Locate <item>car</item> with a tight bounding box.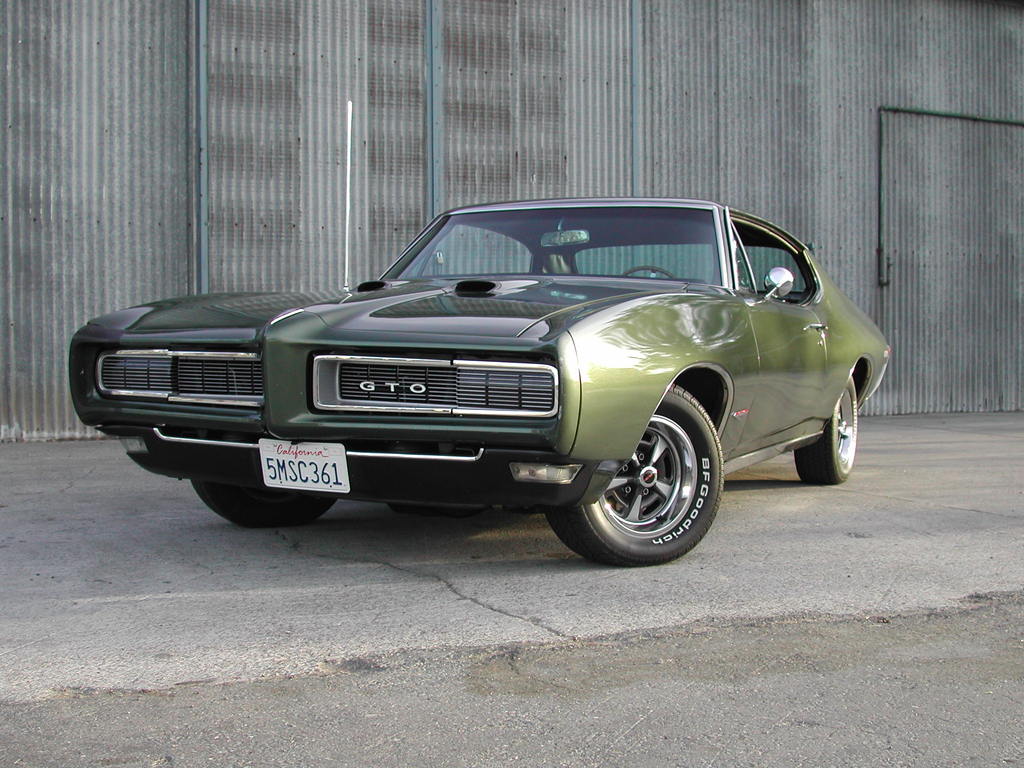
bbox(83, 207, 884, 556).
